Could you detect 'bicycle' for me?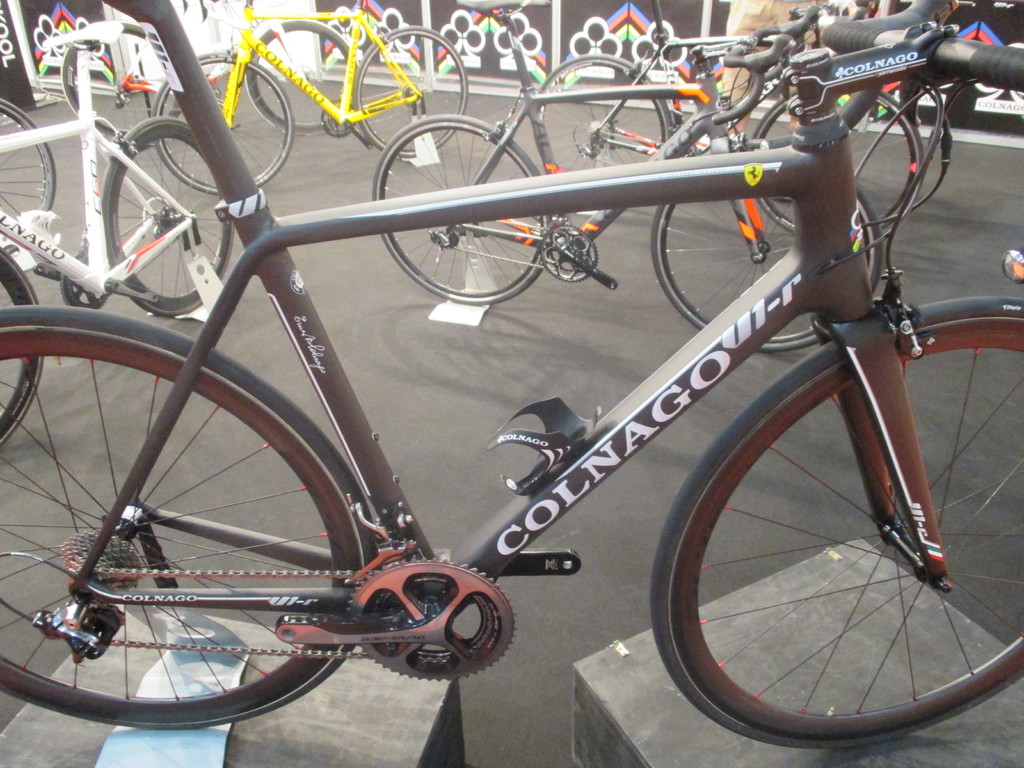
Detection result: 151 0 470 200.
